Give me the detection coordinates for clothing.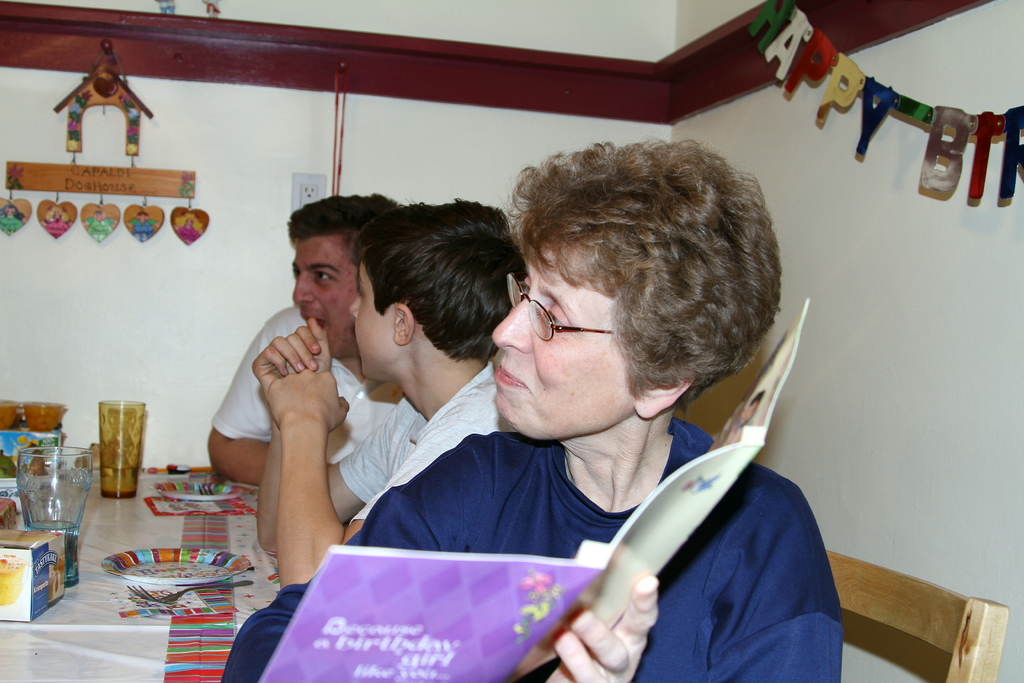
locate(220, 317, 418, 466).
